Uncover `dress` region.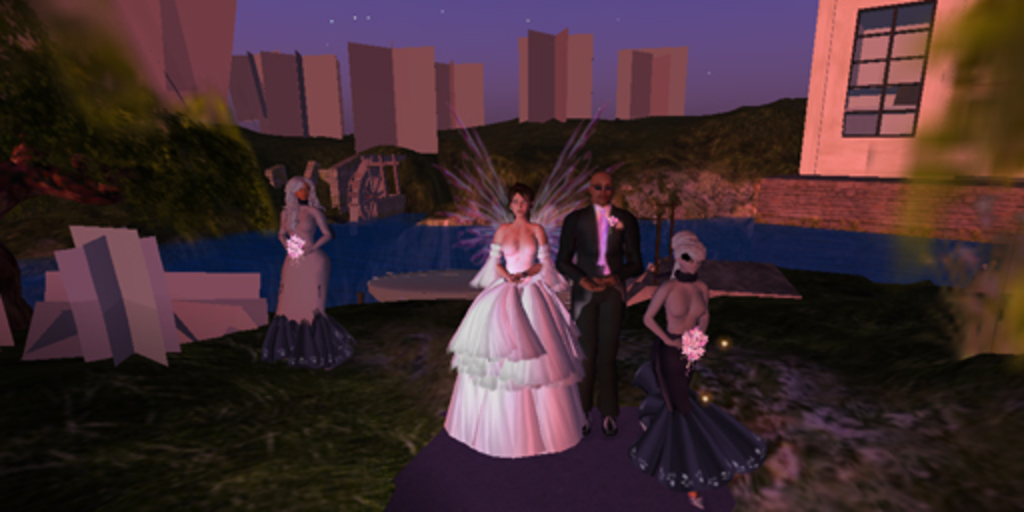
Uncovered: bbox=[624, 280, 774, 494].
